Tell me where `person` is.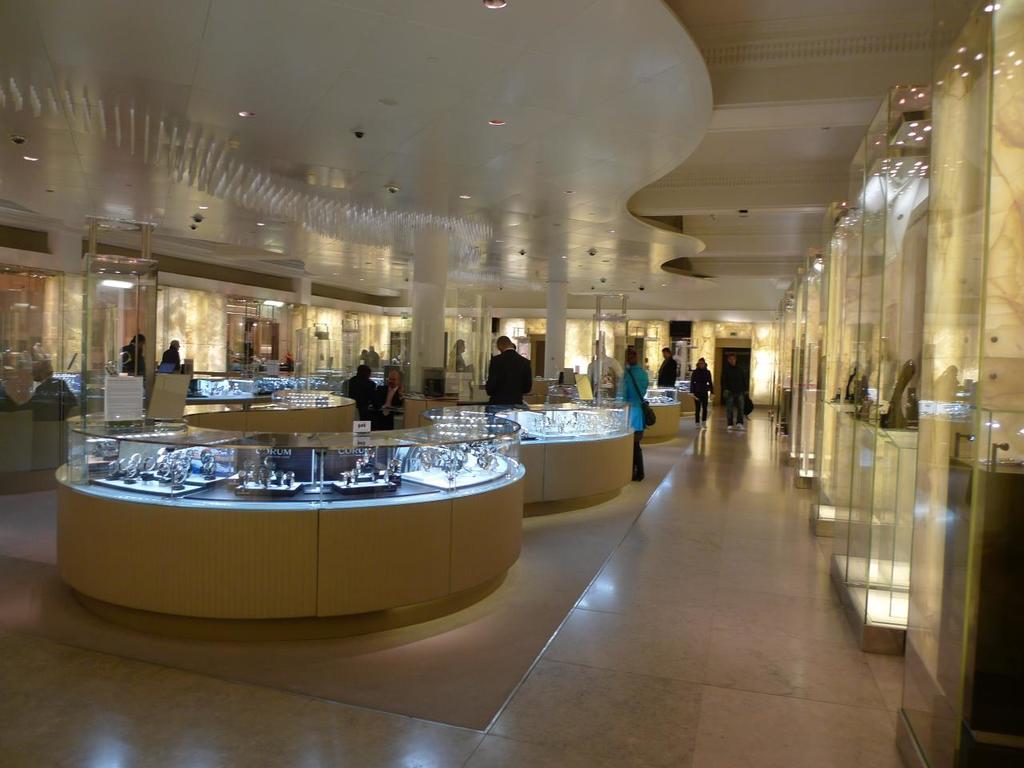
`person` is at (x1=722, y1=350, x2=744, y2=430).
